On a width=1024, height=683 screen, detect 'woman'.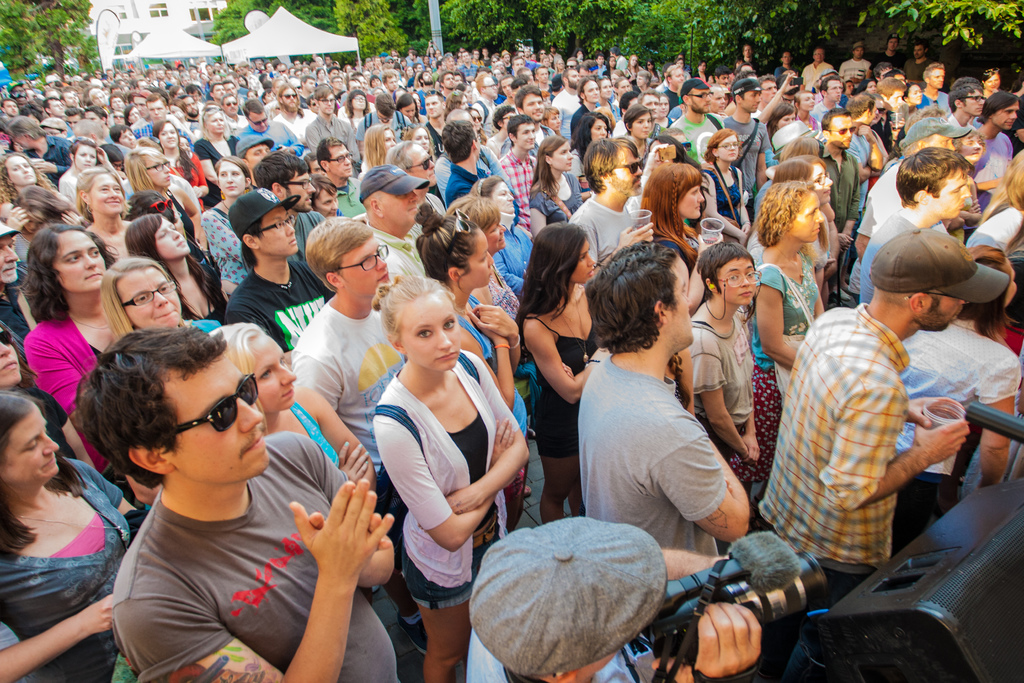
box(119, 145, 205, 222).
